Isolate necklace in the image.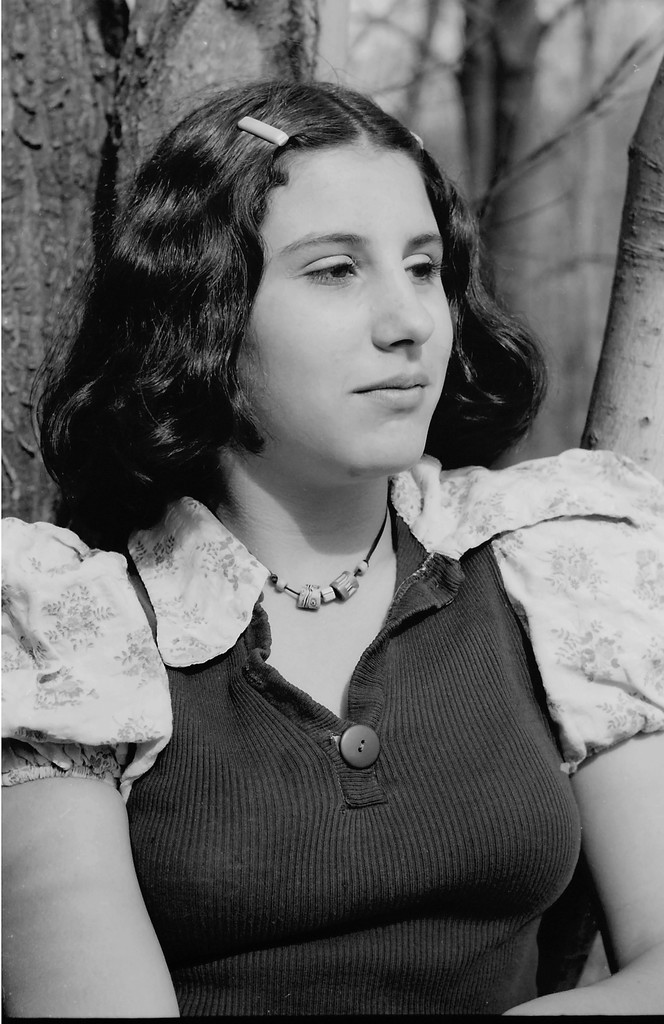
Isolated region: x1=211, y1=509, x2=404, y2=628.
